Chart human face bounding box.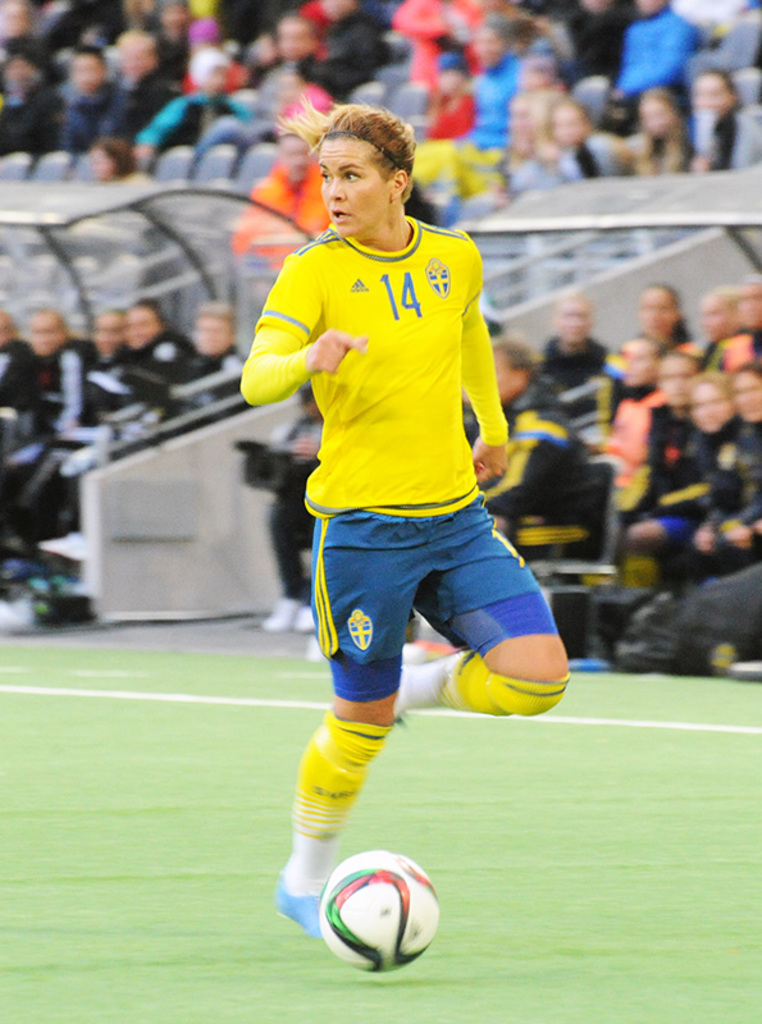
Charted: [x1=734, y1=369, x2=761, y2=426].
